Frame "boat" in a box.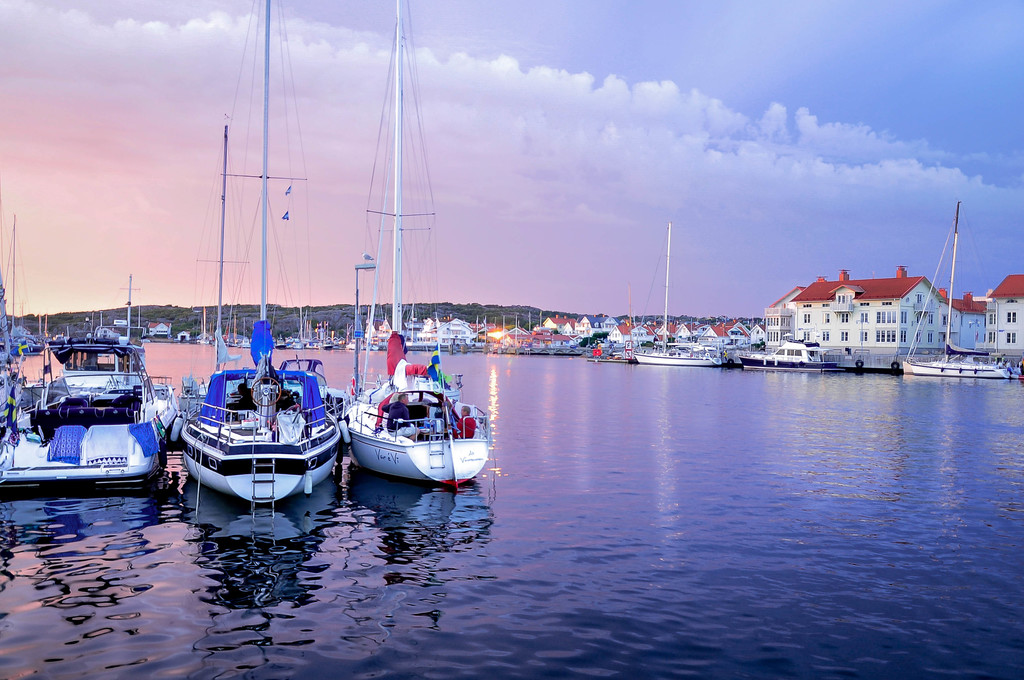
left=342, top=0, right=492, bottom=490.
